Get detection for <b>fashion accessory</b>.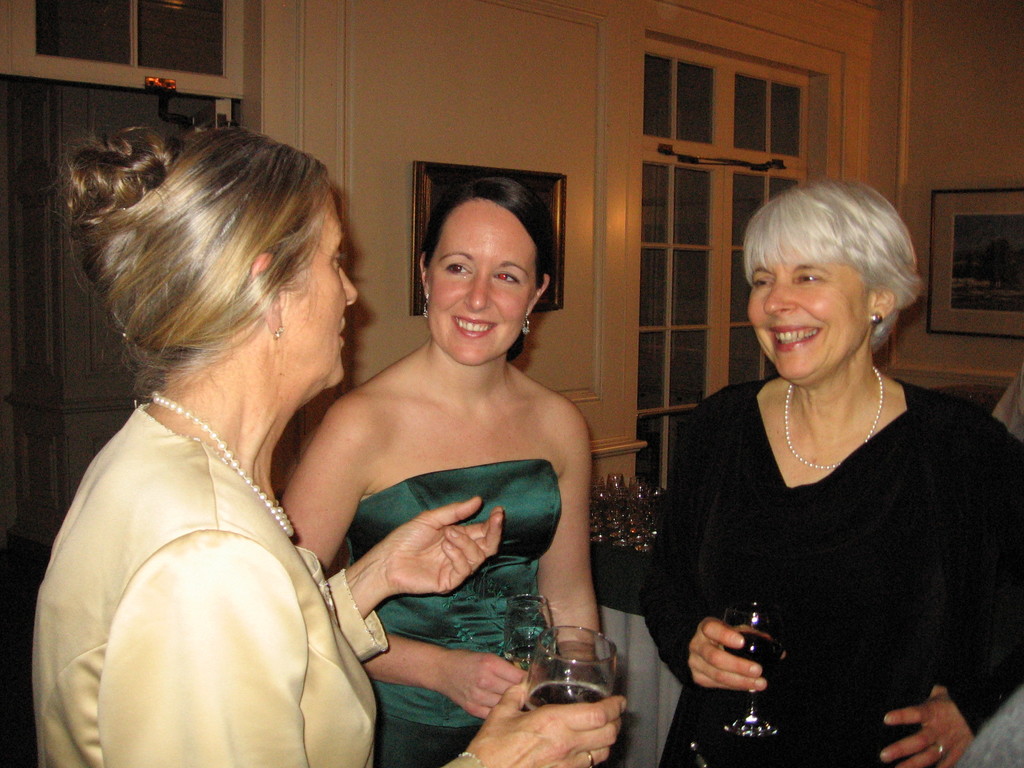
Detection: rect(272, 324, 289, 342).
